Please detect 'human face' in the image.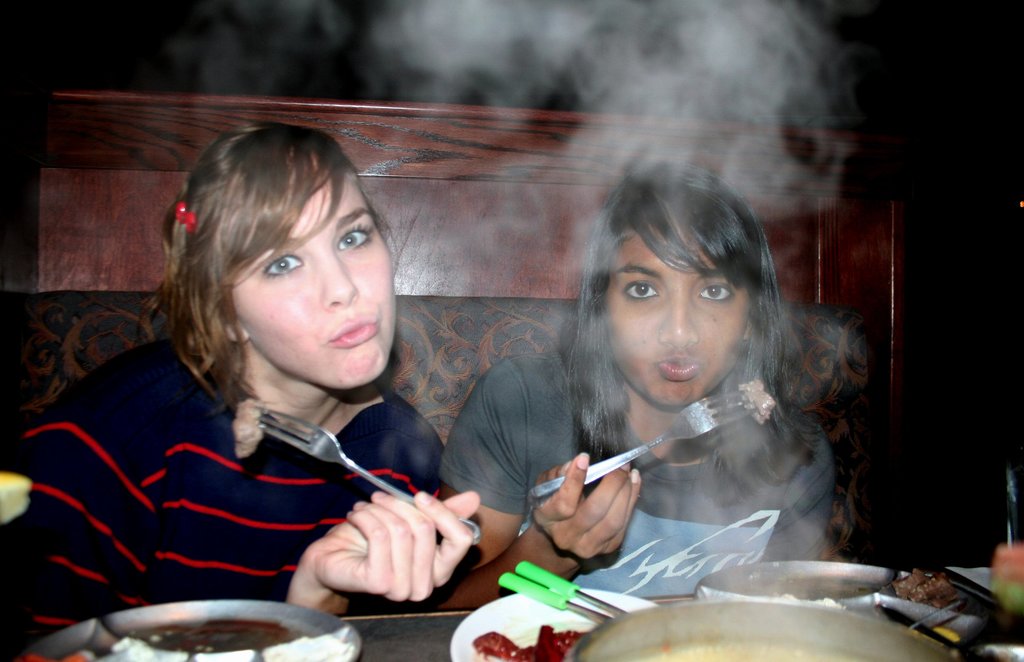
box(601, 220, 755, 401).
